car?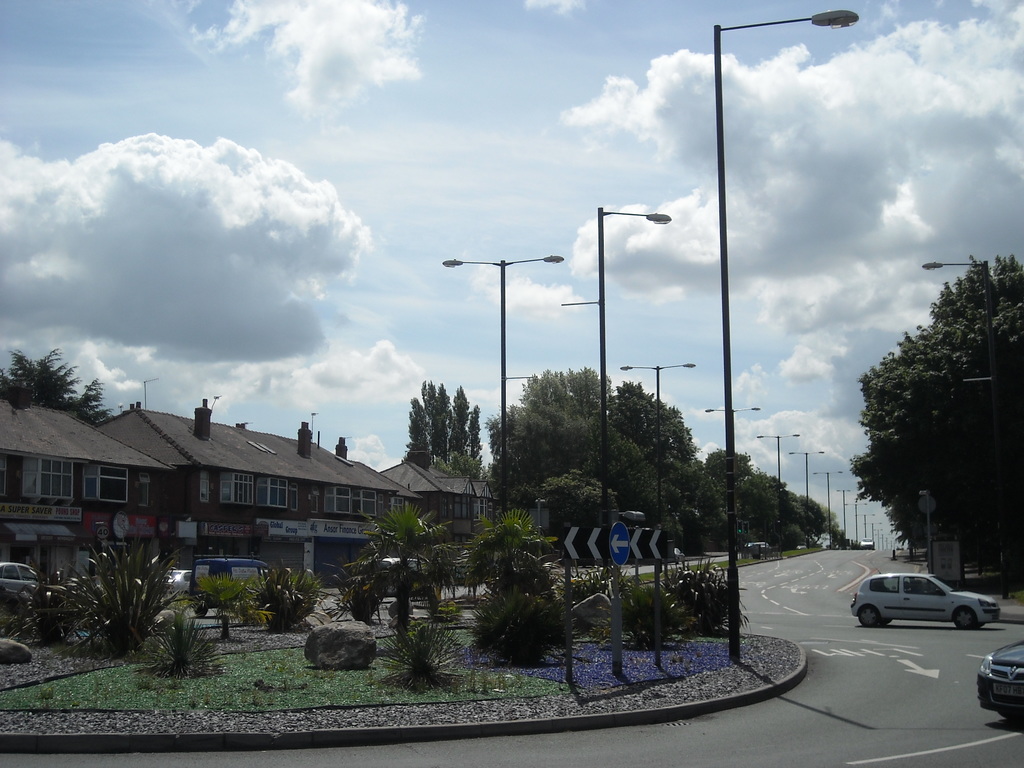
<box>860,536,871,548</box>
